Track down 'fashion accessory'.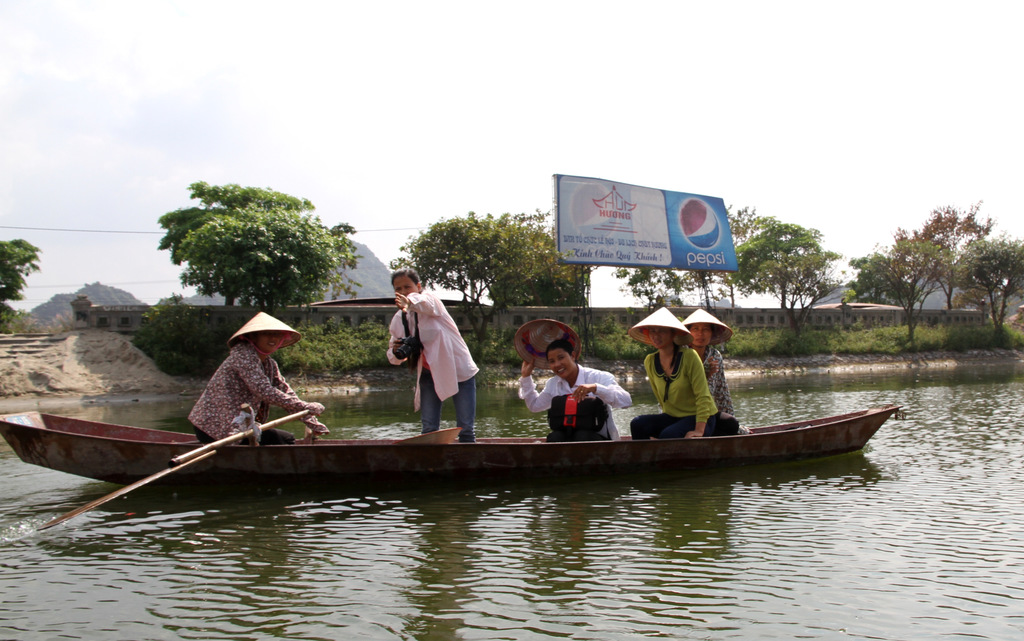
Tracked to bbox=[223, 311, 305, 351].
